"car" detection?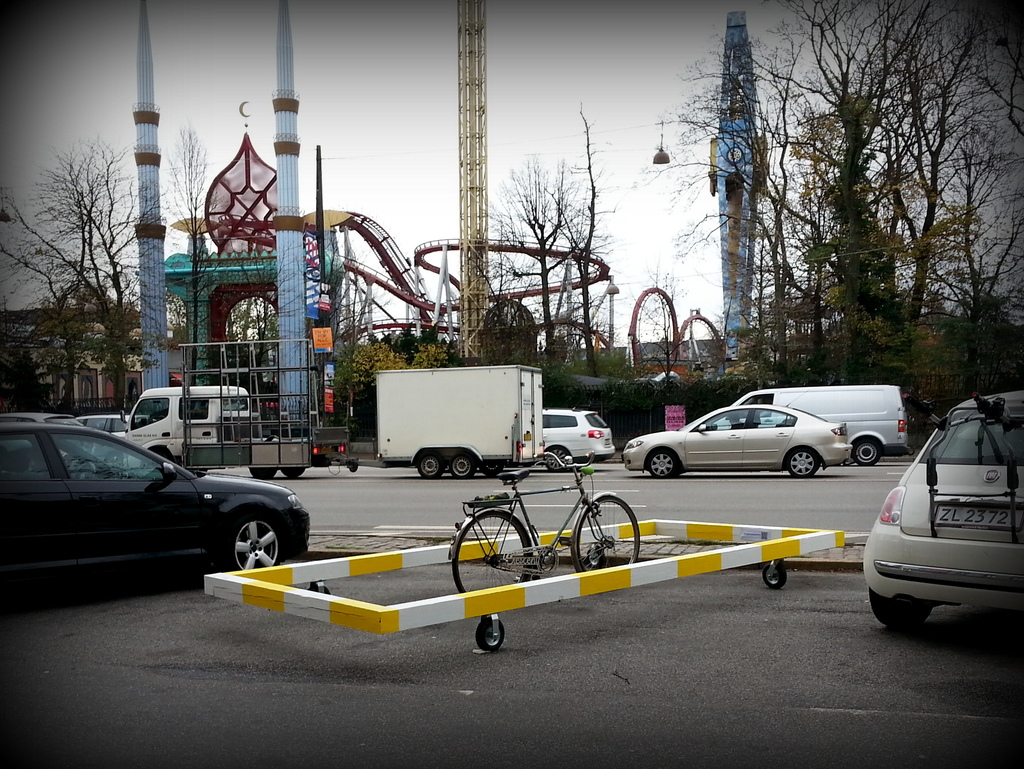
862,388,1023,632
